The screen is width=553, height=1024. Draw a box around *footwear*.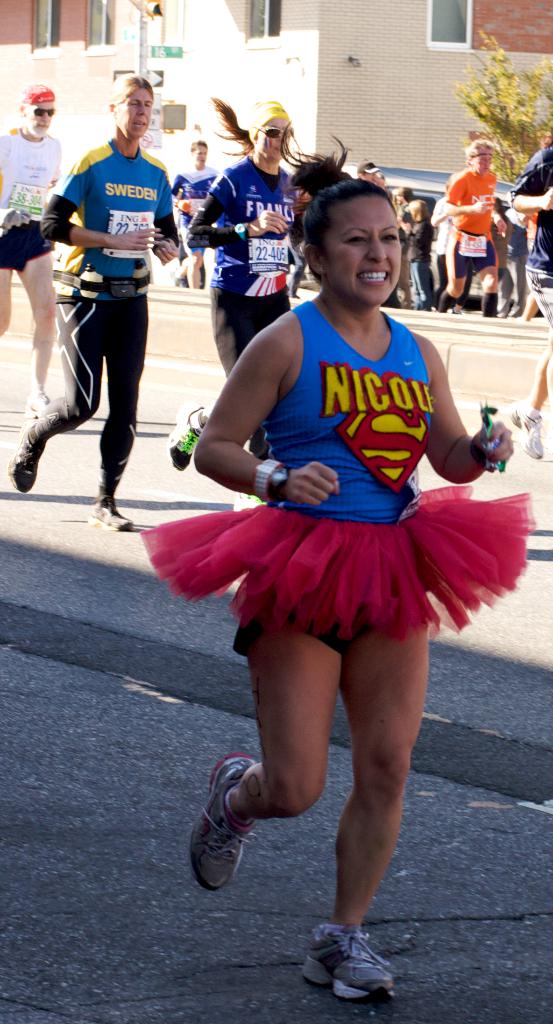
pyautogui.locateOnScreen(189, 750, 251, 893).
